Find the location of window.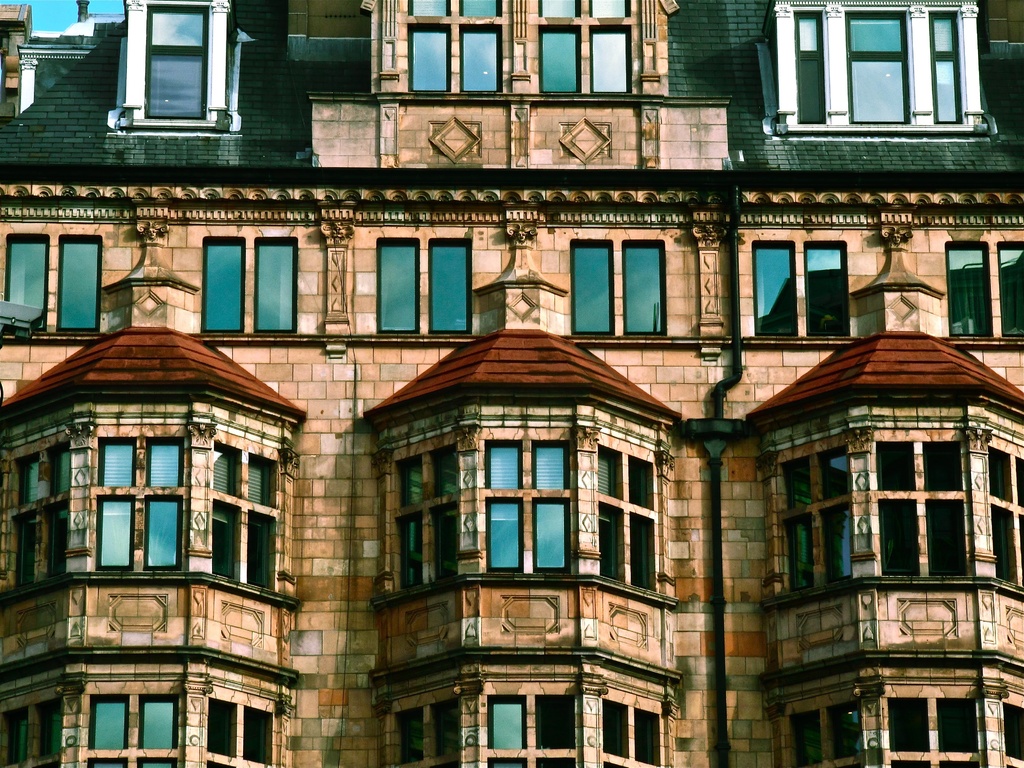
Location: (x1=537, y1=695, x2=575, y2=752).
